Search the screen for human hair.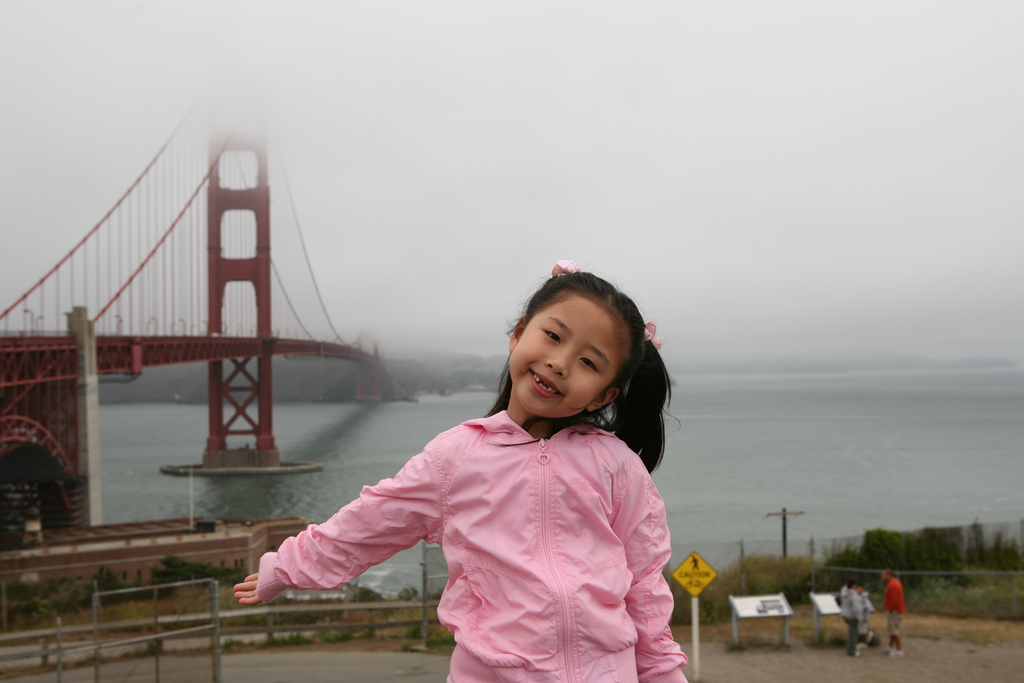
Found at <bbox>888, 566, 897, 582</bbox>.
